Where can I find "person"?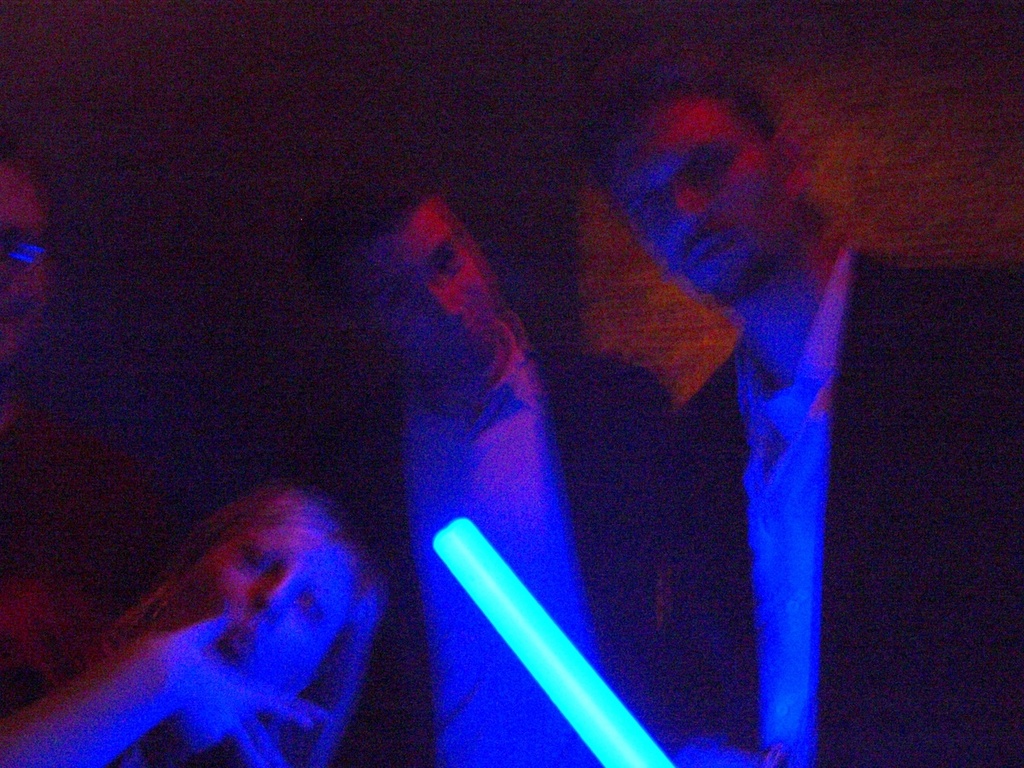
You can find it at crop(310, 171, 743, 767).
